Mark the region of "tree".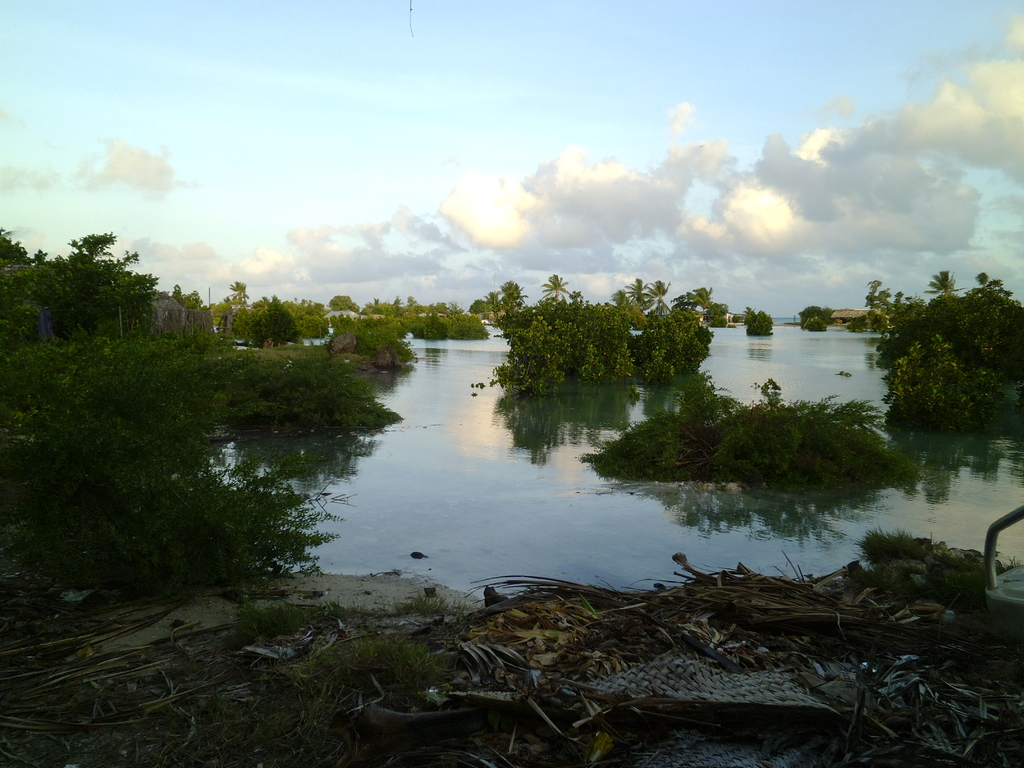
Region: bbox(329, 294, 358, 315).
